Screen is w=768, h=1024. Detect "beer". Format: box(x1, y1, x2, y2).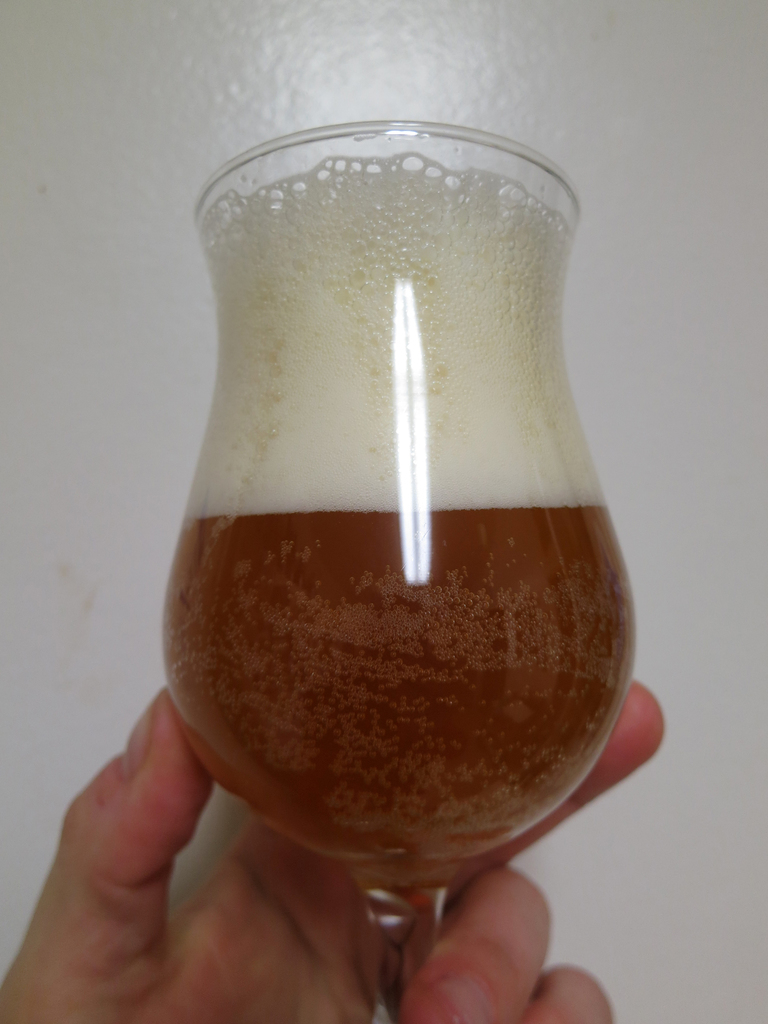
box(140, 113, 664, 1023).
